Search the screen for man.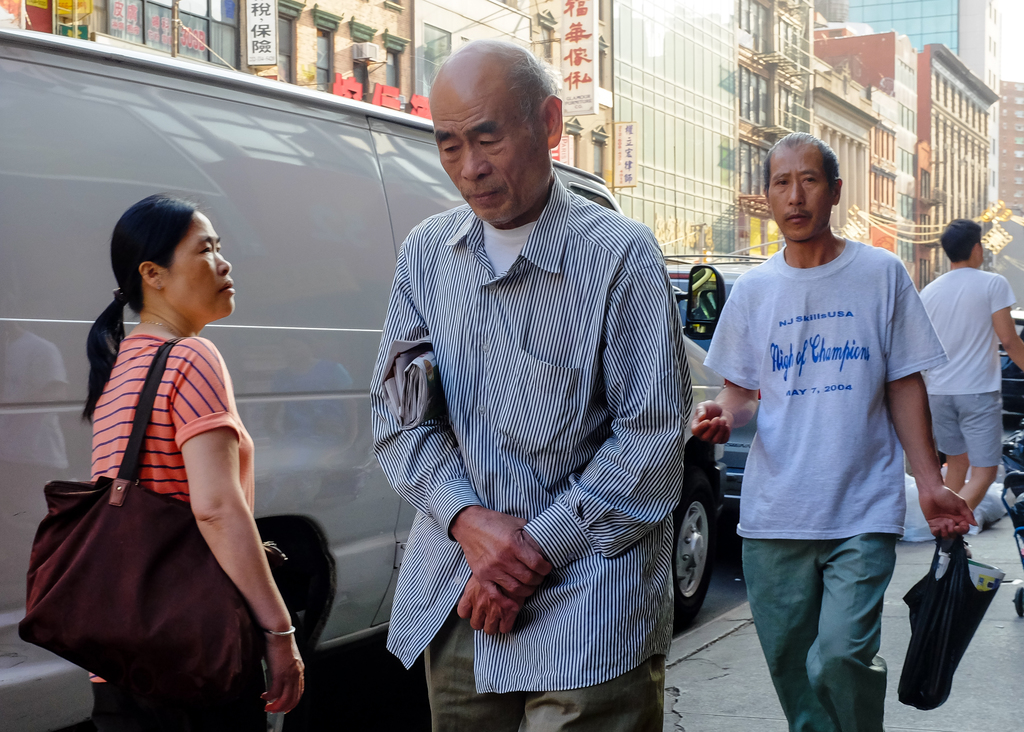
Found at Rect(709, 132, 968, 729).
